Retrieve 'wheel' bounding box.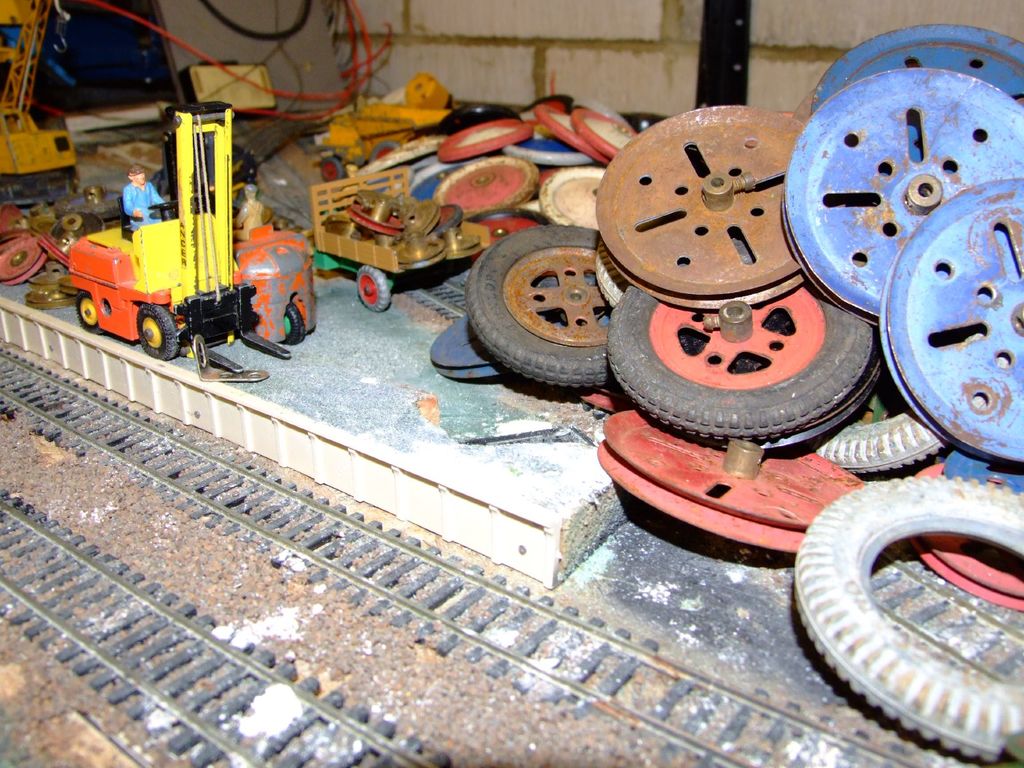
Bounding box: (left=285, top=308, right=303, bottom=344).
